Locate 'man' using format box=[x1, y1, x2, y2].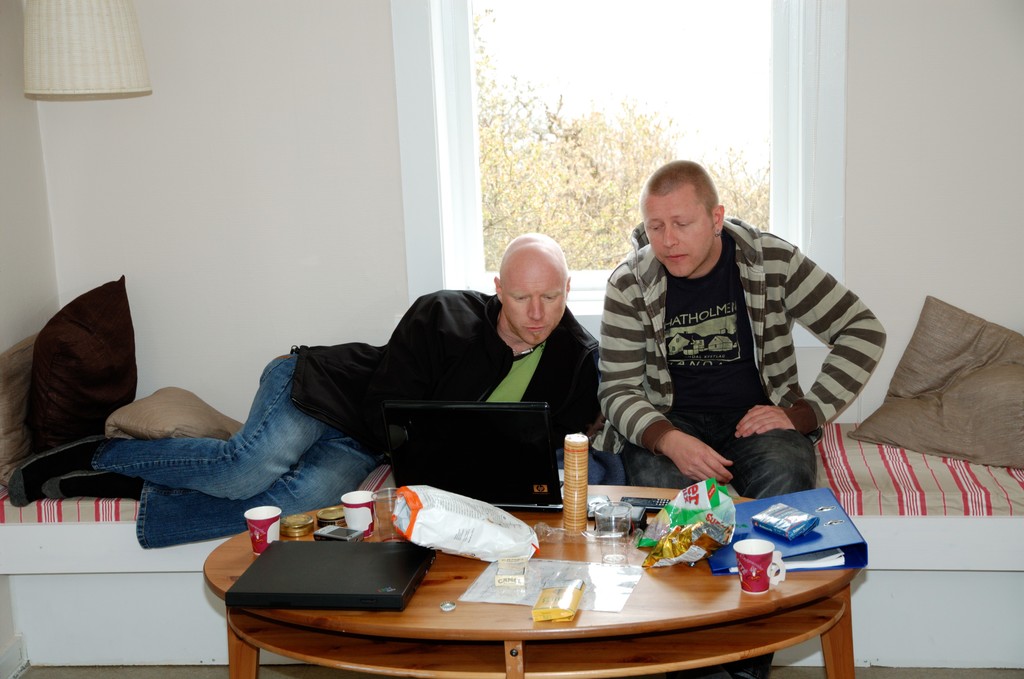
box=[594, 159, 889, 678].
